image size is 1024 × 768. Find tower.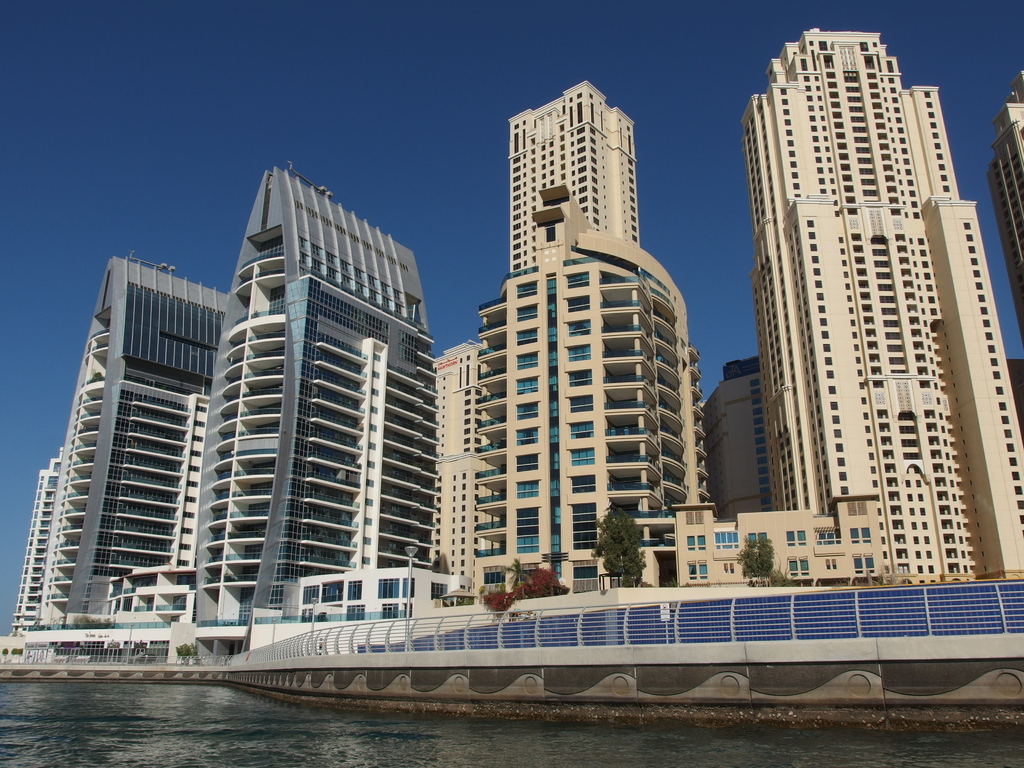
<bbox>30, 244, 239, 628</bbox>.
